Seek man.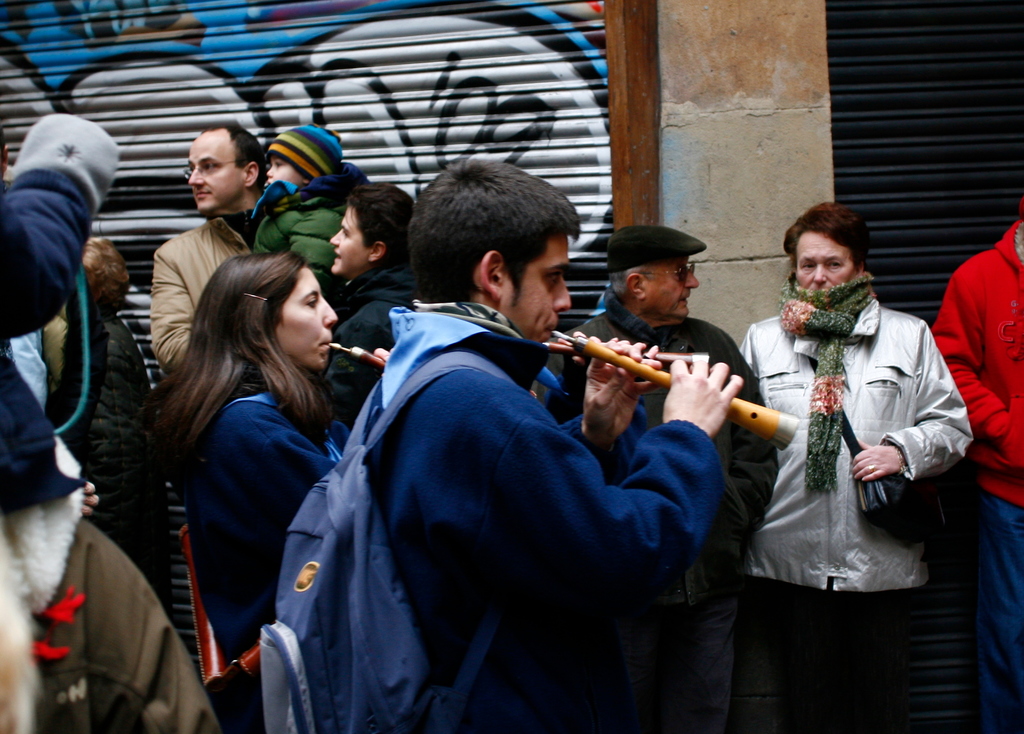
detection(927, 199, 1023, 733).
